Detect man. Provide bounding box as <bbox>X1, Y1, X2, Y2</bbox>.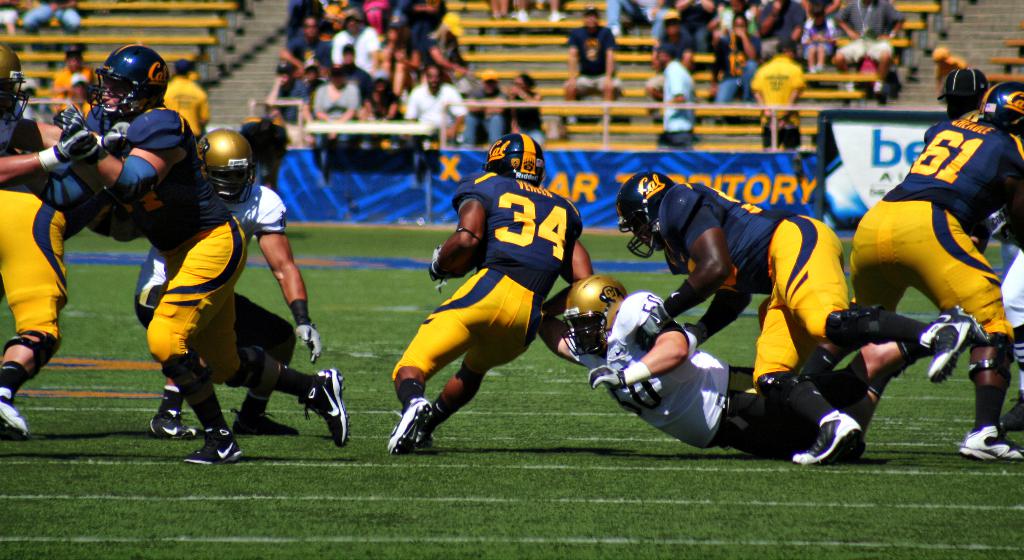
<bbox>534, 278, 976, 467</bbox>.
